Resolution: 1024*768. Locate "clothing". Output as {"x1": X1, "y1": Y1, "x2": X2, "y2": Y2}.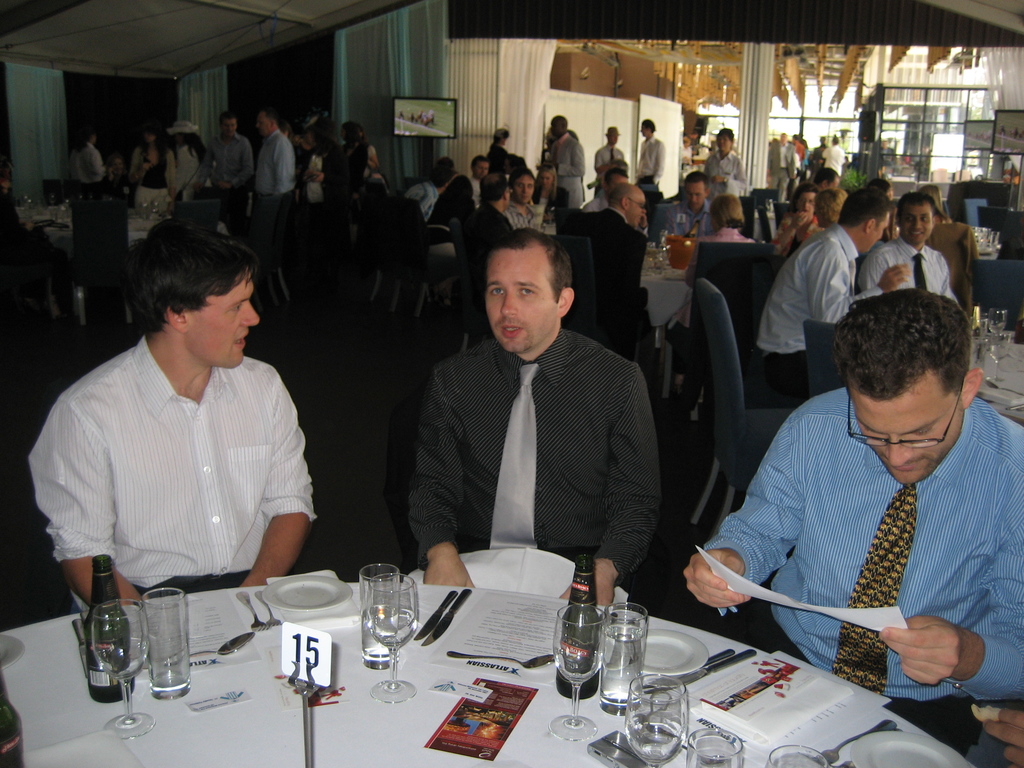
{"x1": 698, "y1": 383, "x2": 1023, "y2": 767}.
